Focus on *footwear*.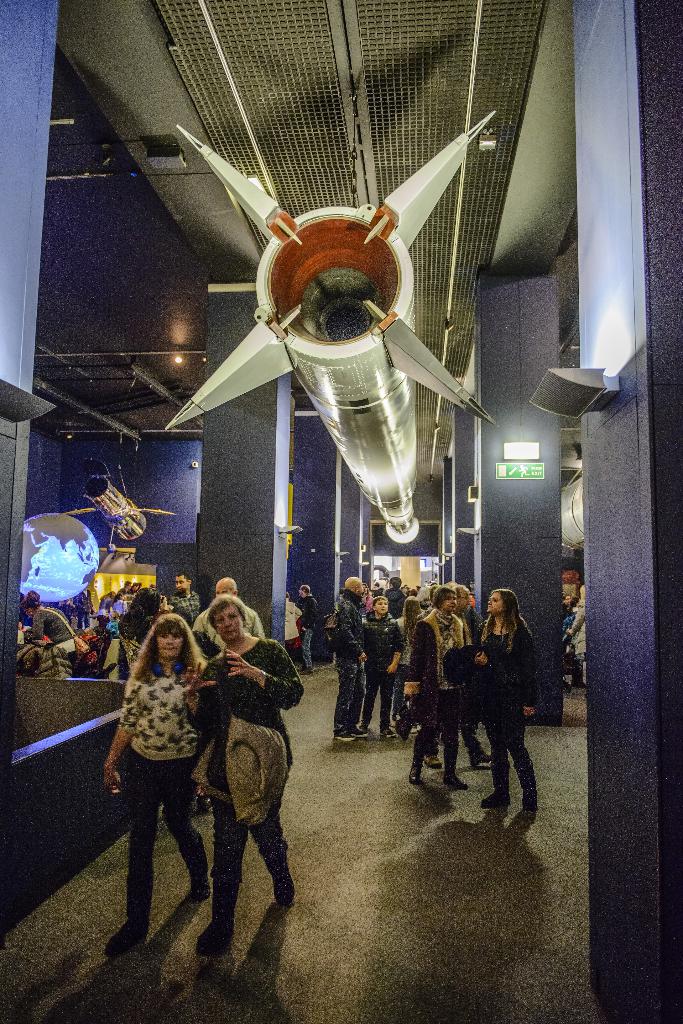
Focused at select_region(195, 915, 234, 951).
